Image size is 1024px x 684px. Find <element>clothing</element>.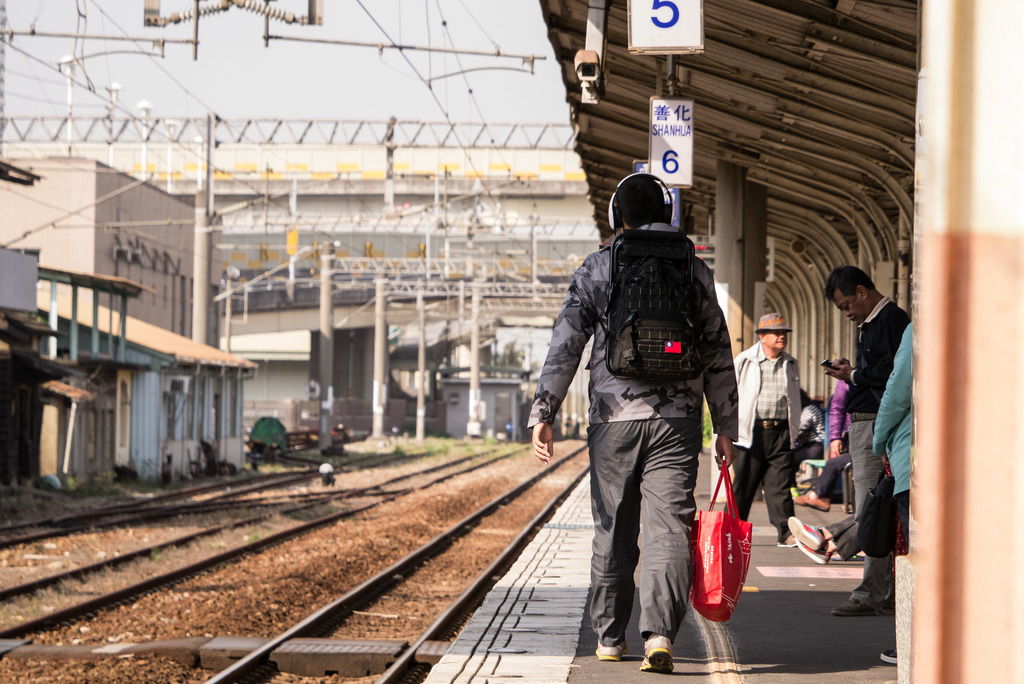
x1=844, y1=288, x2=906, y2=539.
